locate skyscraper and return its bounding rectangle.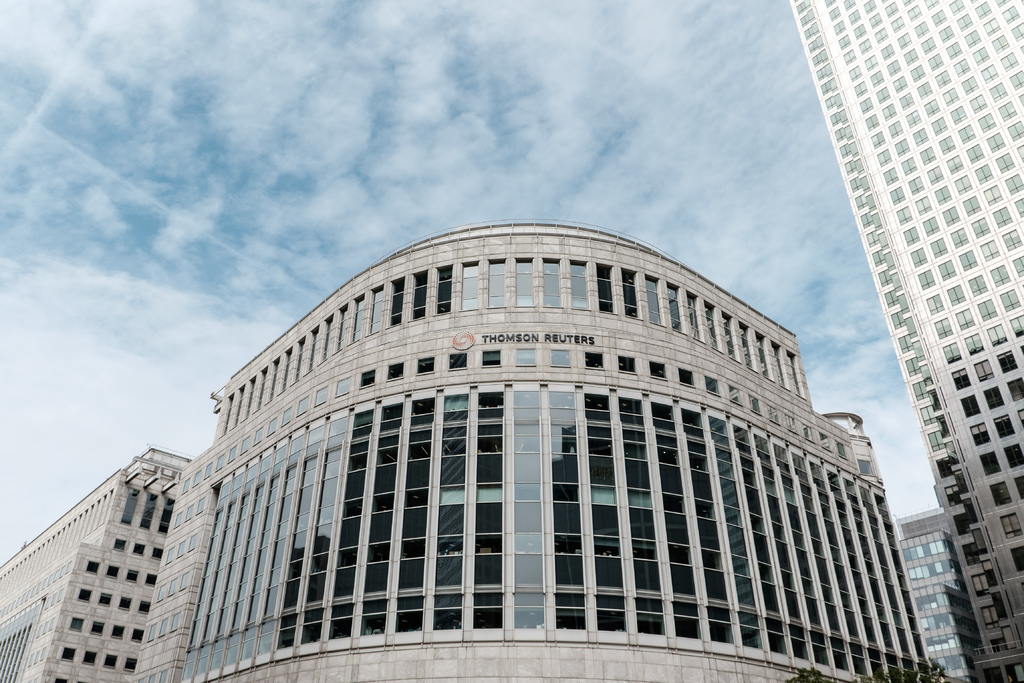
region(802, 18, 1016, 634).
